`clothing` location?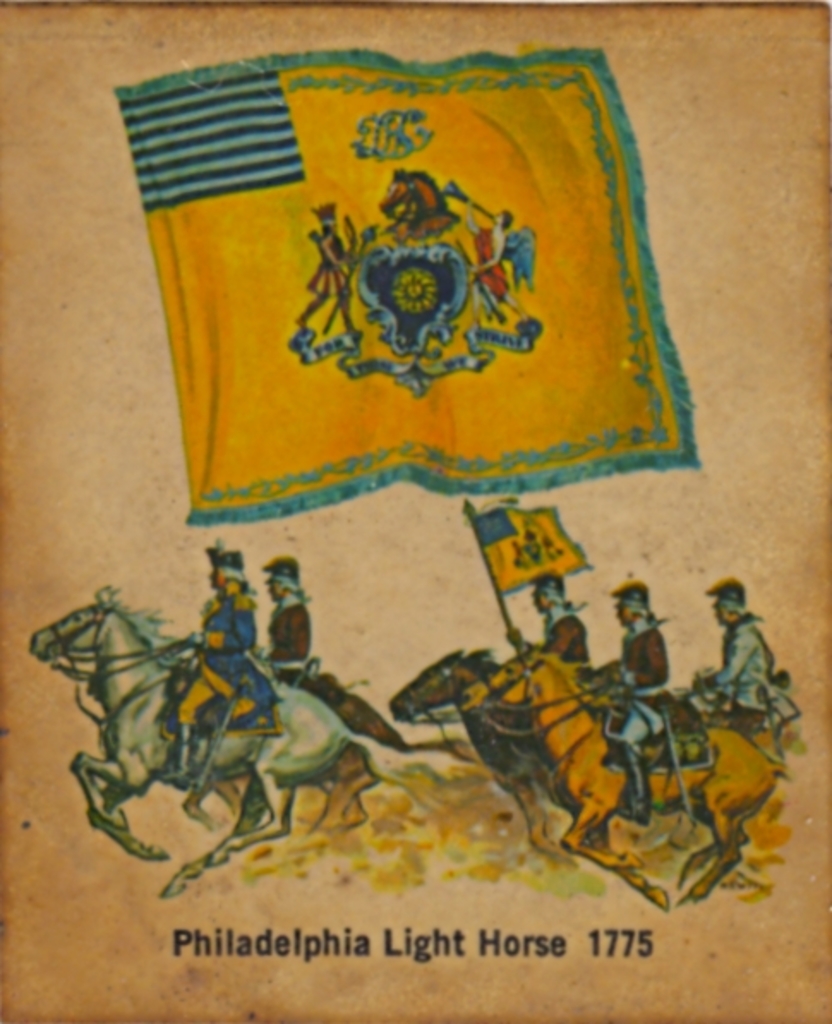
crop(522, 600, 592, 667)
